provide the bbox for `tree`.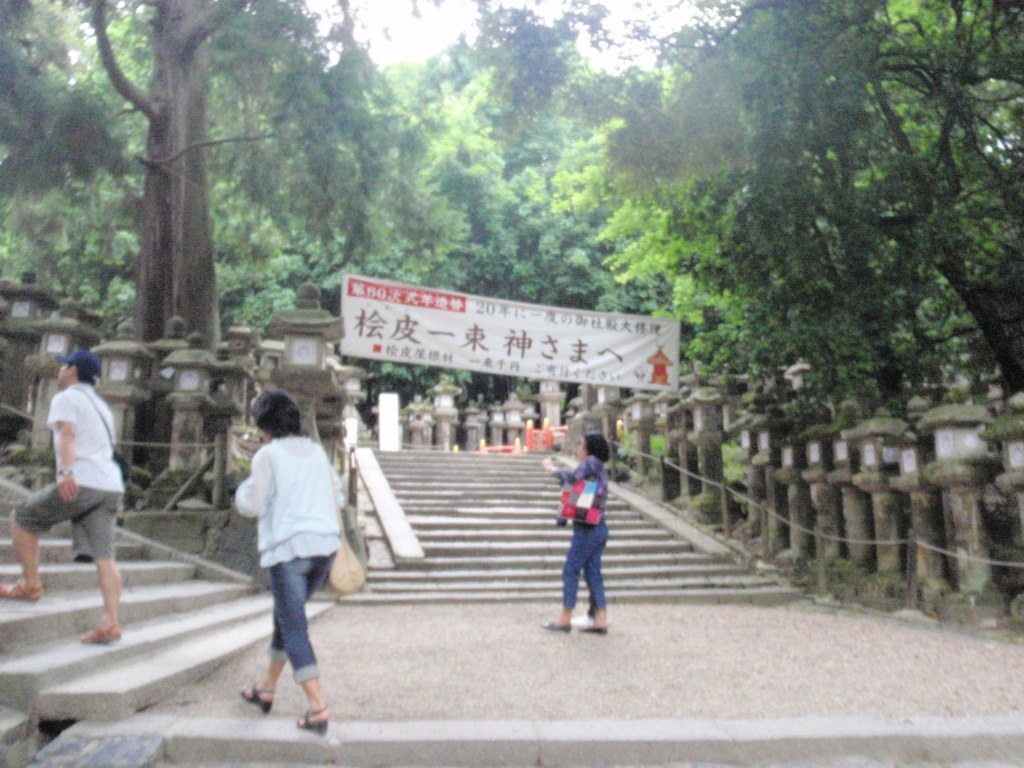
crop(767, 0, 961, 421).
